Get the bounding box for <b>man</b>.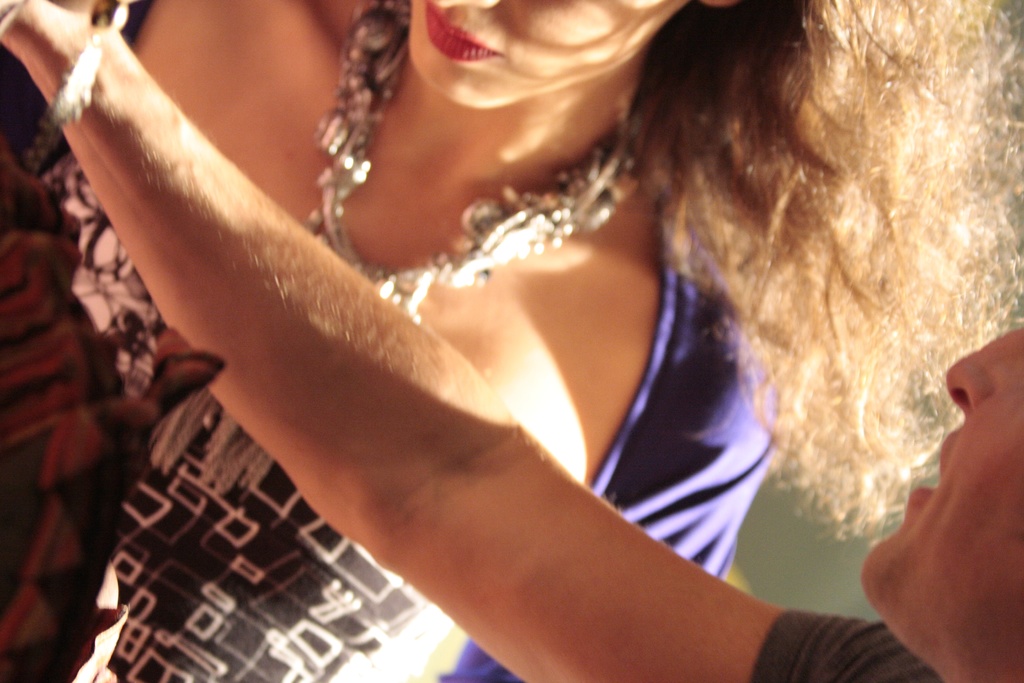
[0, 0, 1023, 682].
